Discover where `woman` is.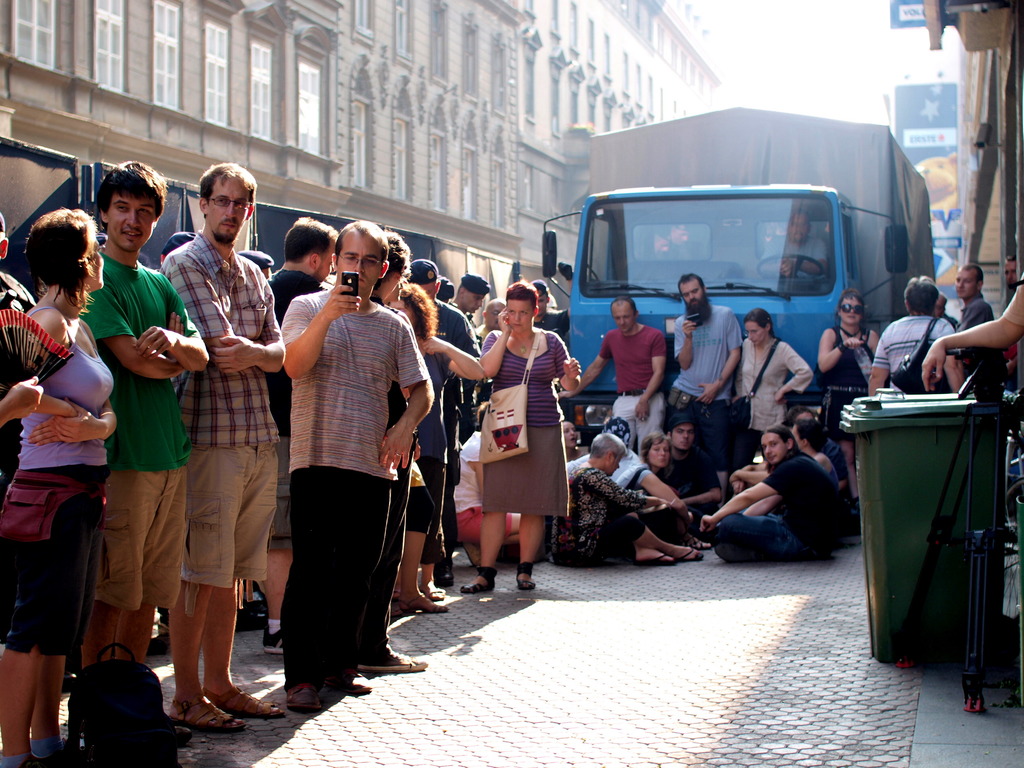
Discovered at BBox(461, 286, 579, 593).
